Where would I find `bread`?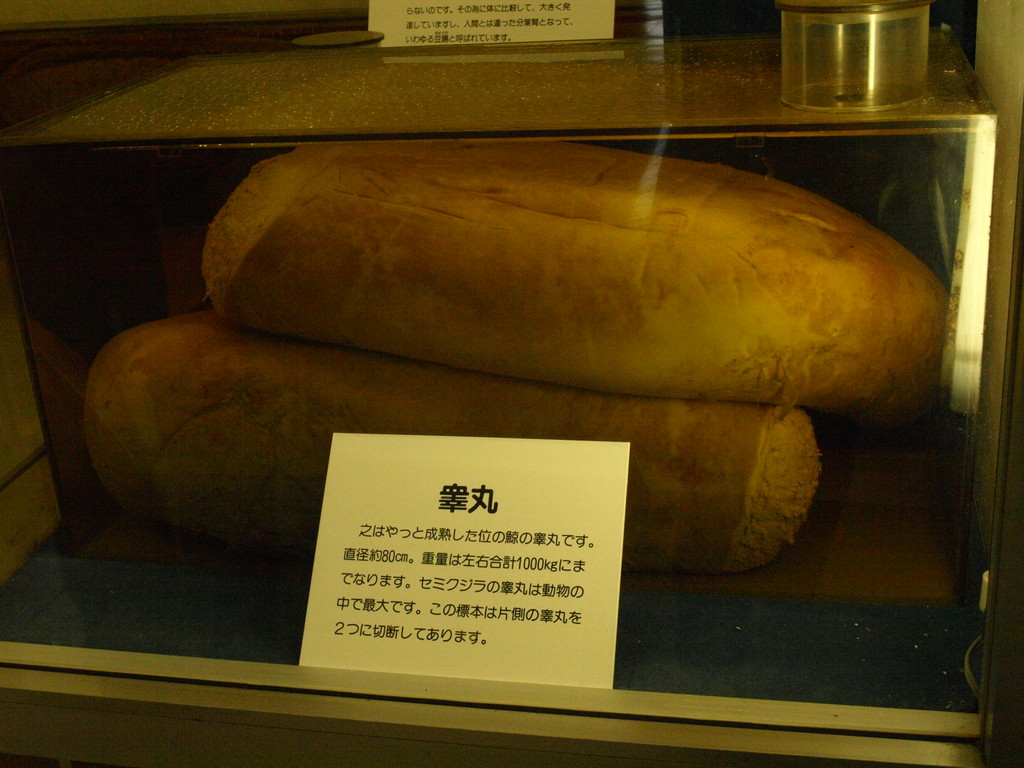
At bbox=(81, 303, 804, 577).
